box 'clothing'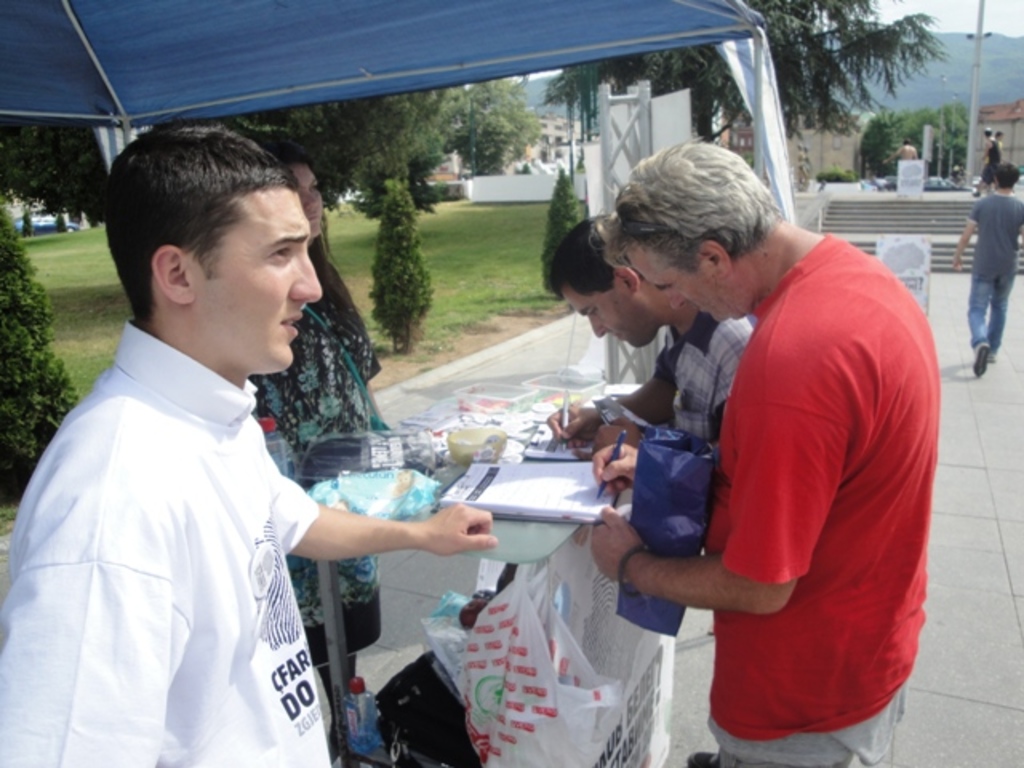
detection(968, 192, 1022, 358)
